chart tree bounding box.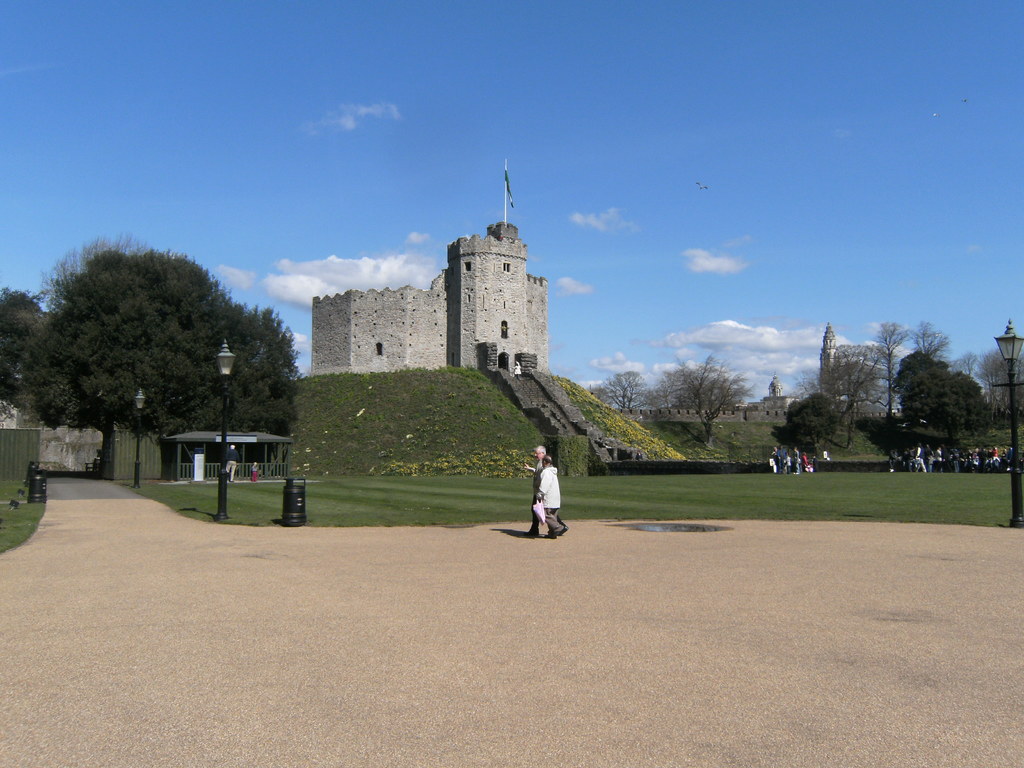
Charted: 885,346,927,384.
